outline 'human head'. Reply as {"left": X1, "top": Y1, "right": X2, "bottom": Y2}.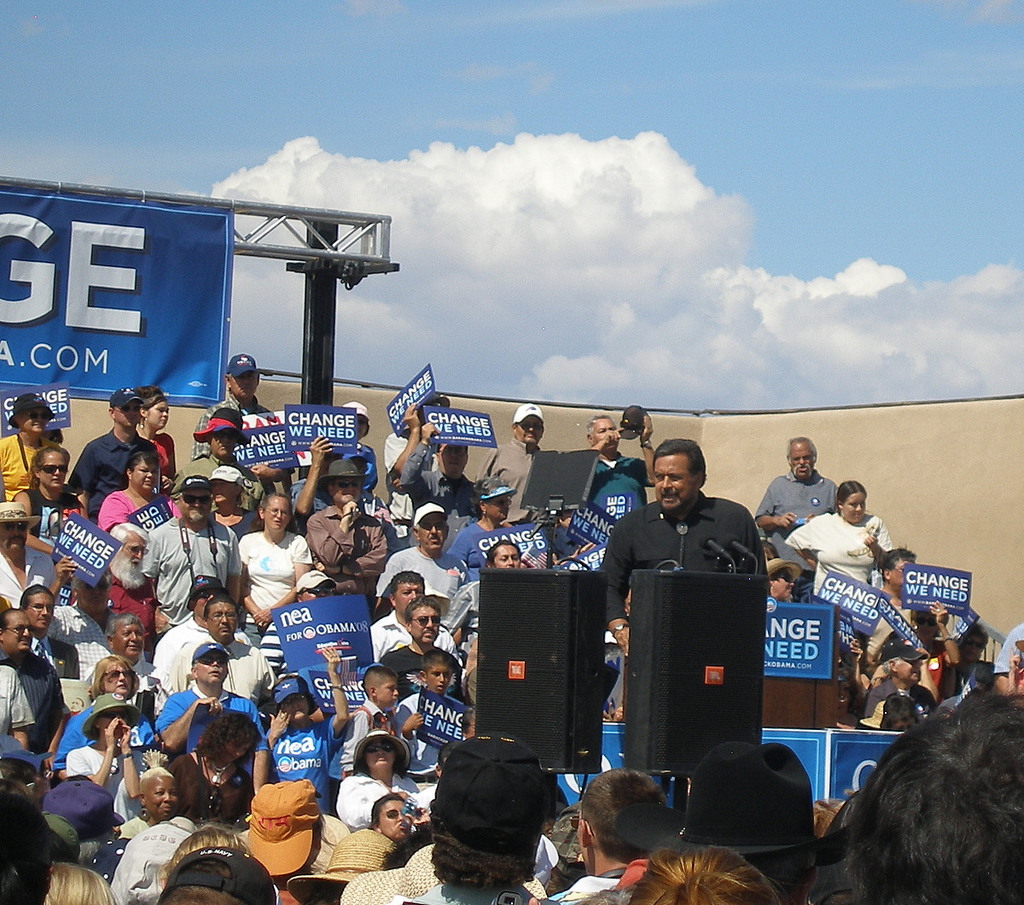
{"left": 137, "top": 764, "right": 177, "bottom": 826}.
